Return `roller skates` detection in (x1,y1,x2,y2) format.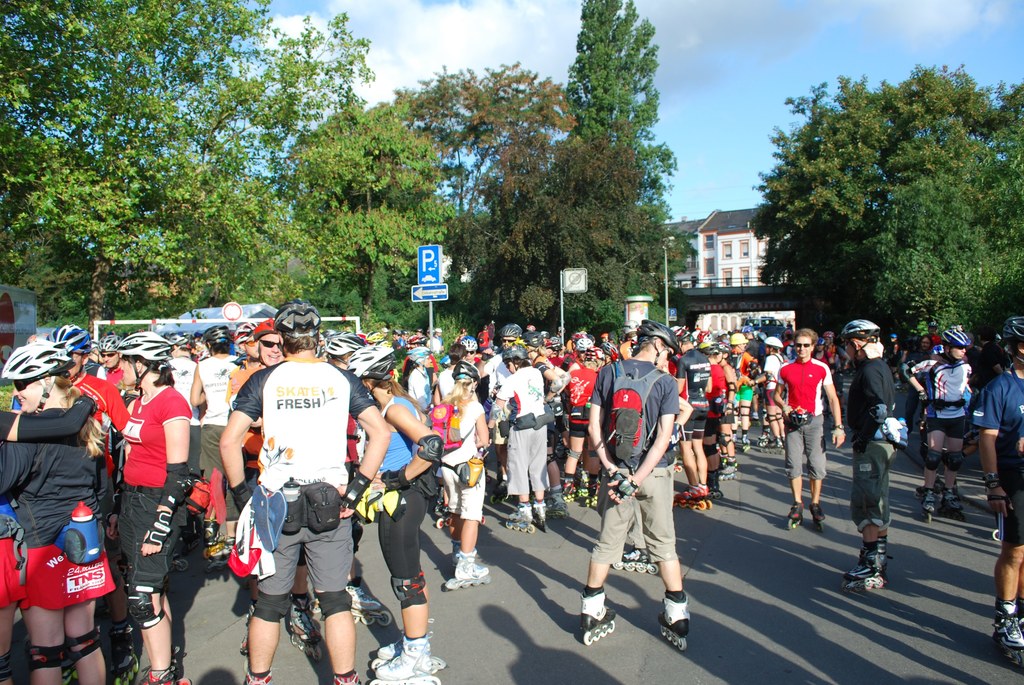
(178,526,200,549).
